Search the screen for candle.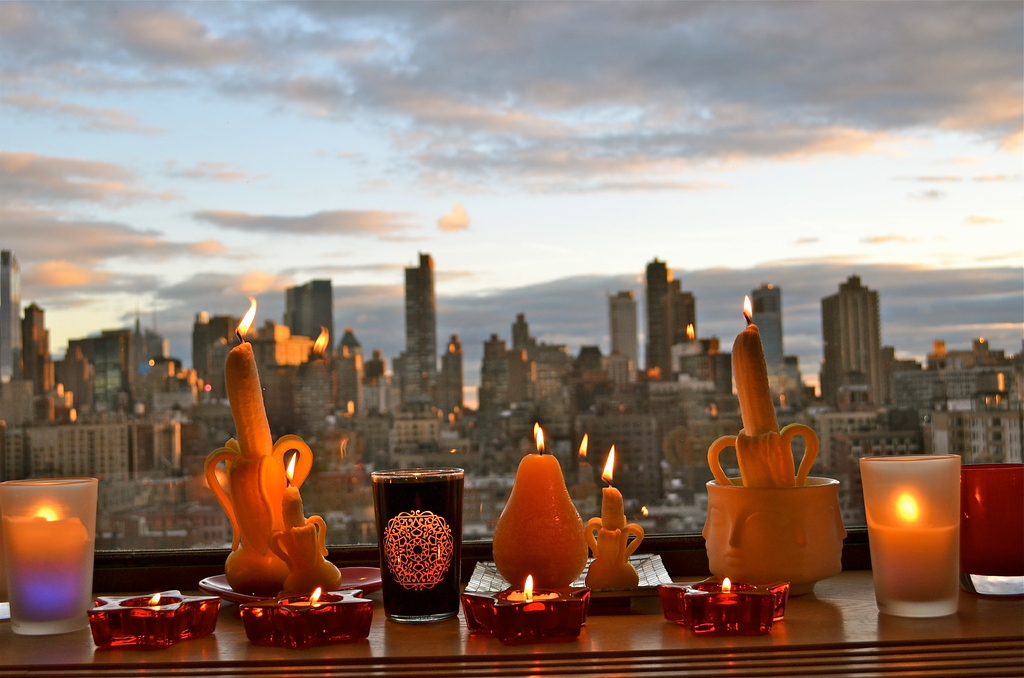
Found at Rect(586, 441, 641, 585).
